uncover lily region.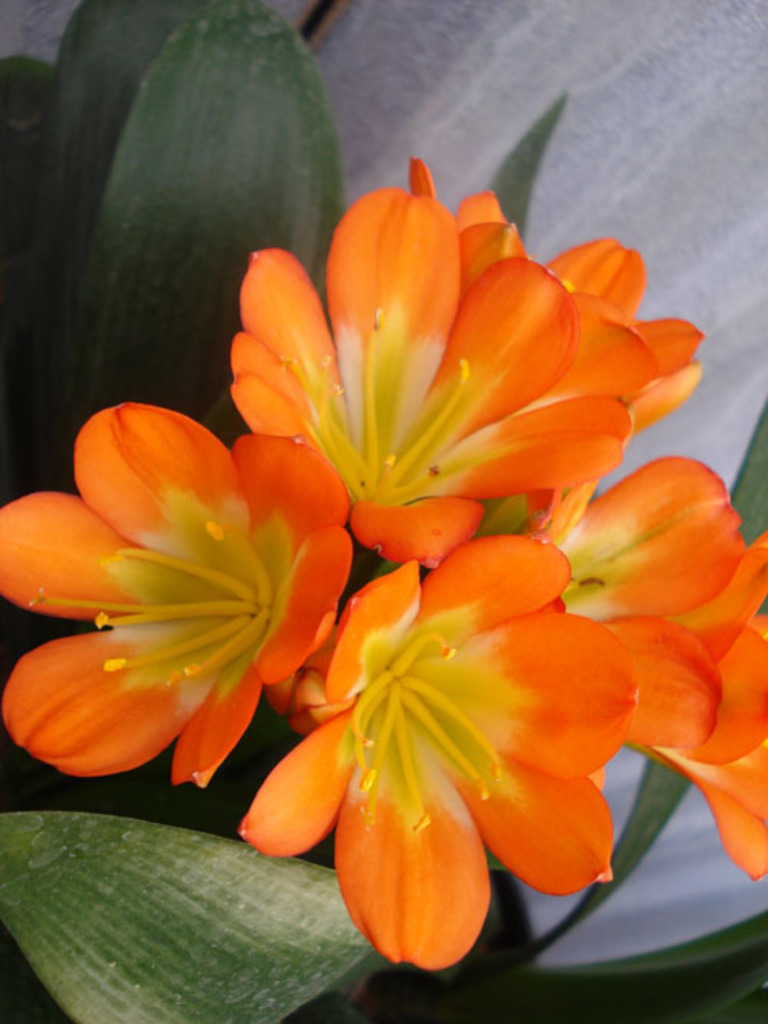
Uncovered: (x1=232, y1=189, x2=636, y2=576).
